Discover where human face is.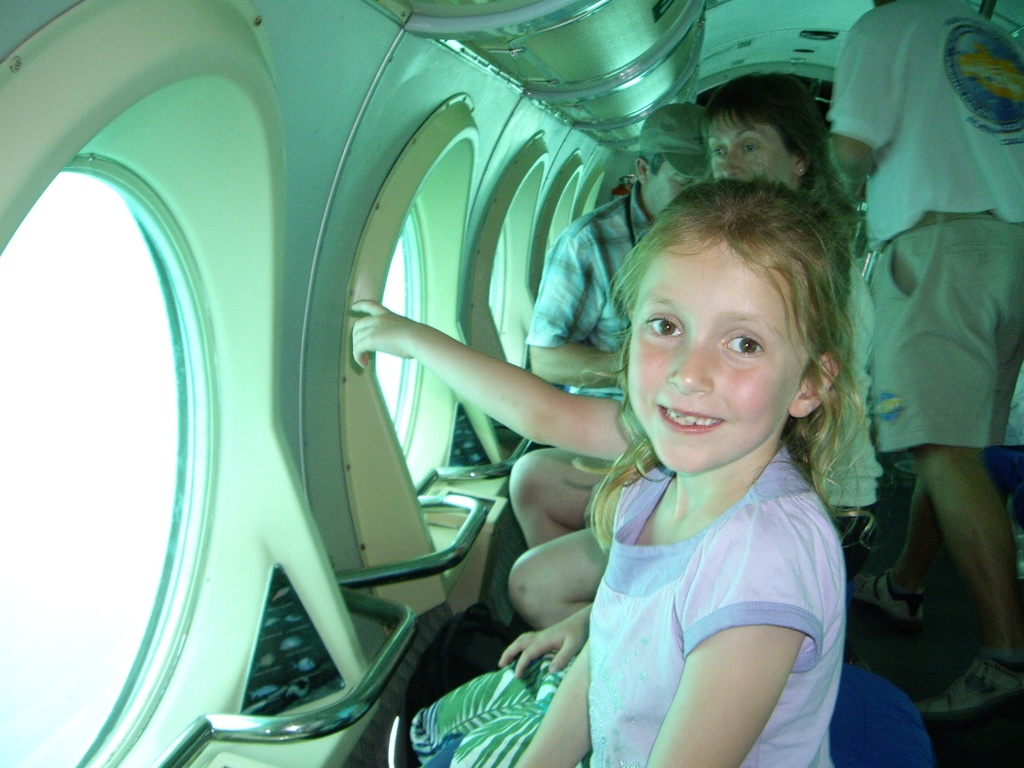
Discovered at (x1=707, y1=122, x2=793, y2=186).
